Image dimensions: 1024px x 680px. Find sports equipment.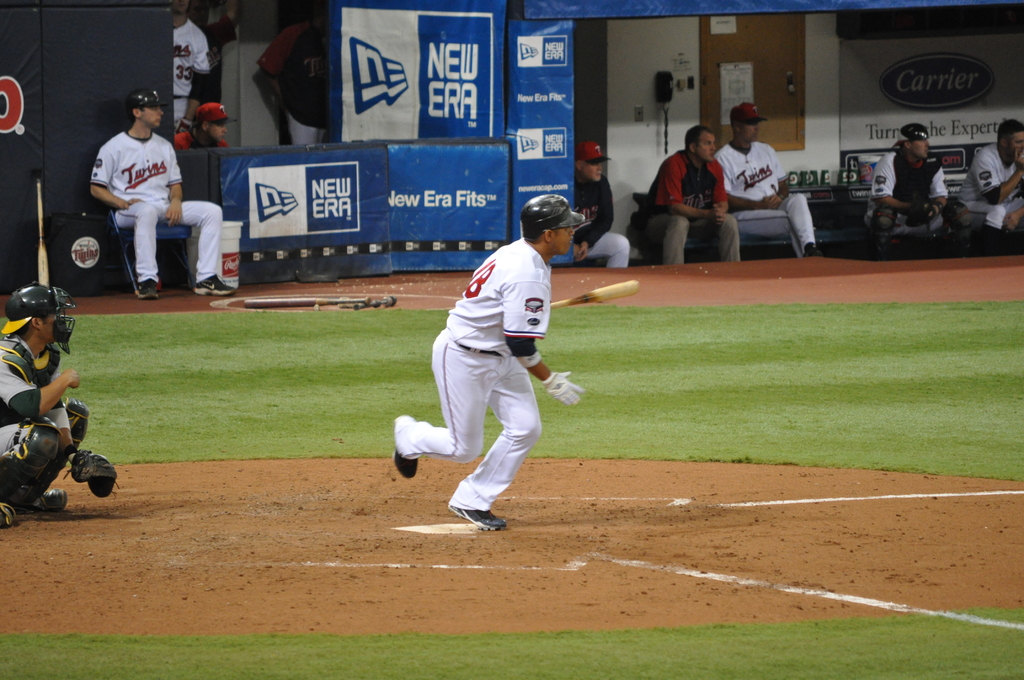
(left=70, top=448, right=113, bottom=498).
